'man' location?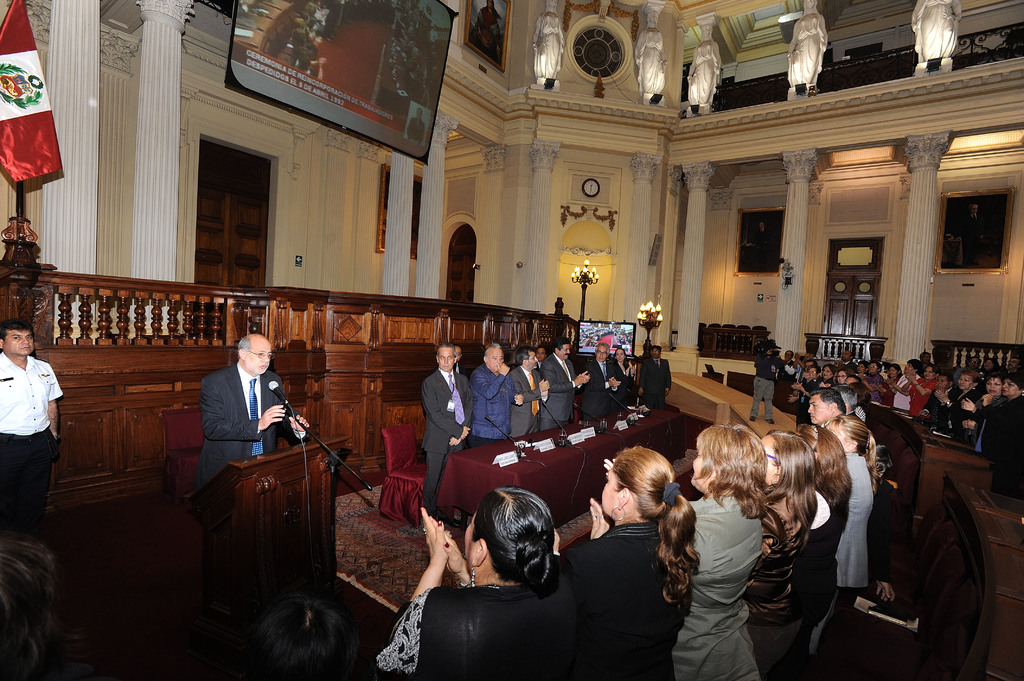
pyautogui.locateOnScreen(184, 330, 301, 492)
